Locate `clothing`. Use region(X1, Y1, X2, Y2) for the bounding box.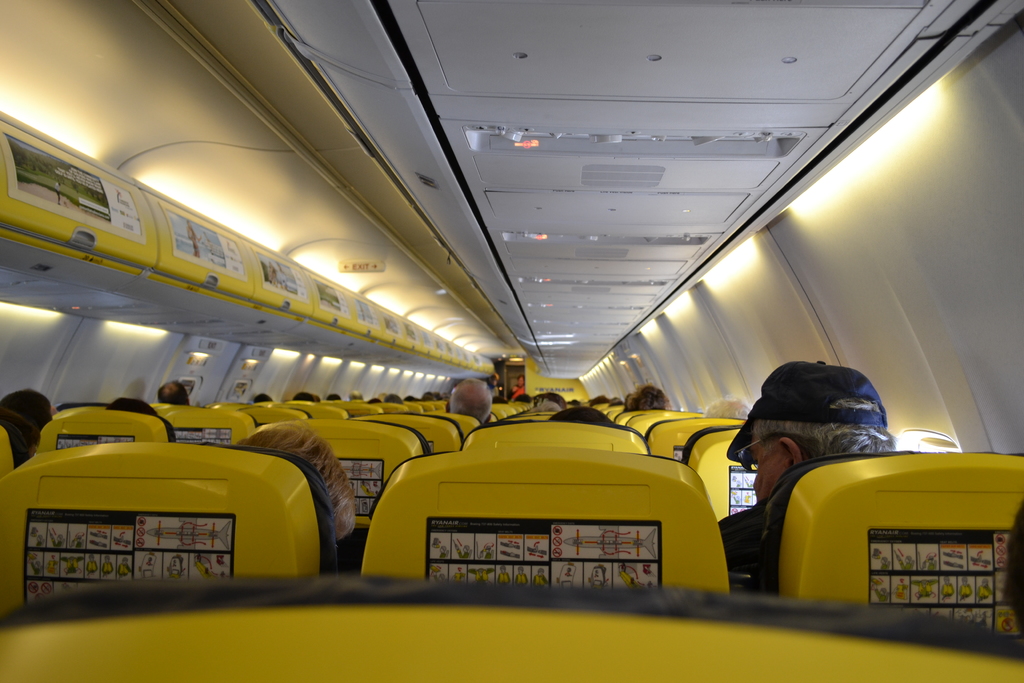
region(435, 570, 449, 582).
